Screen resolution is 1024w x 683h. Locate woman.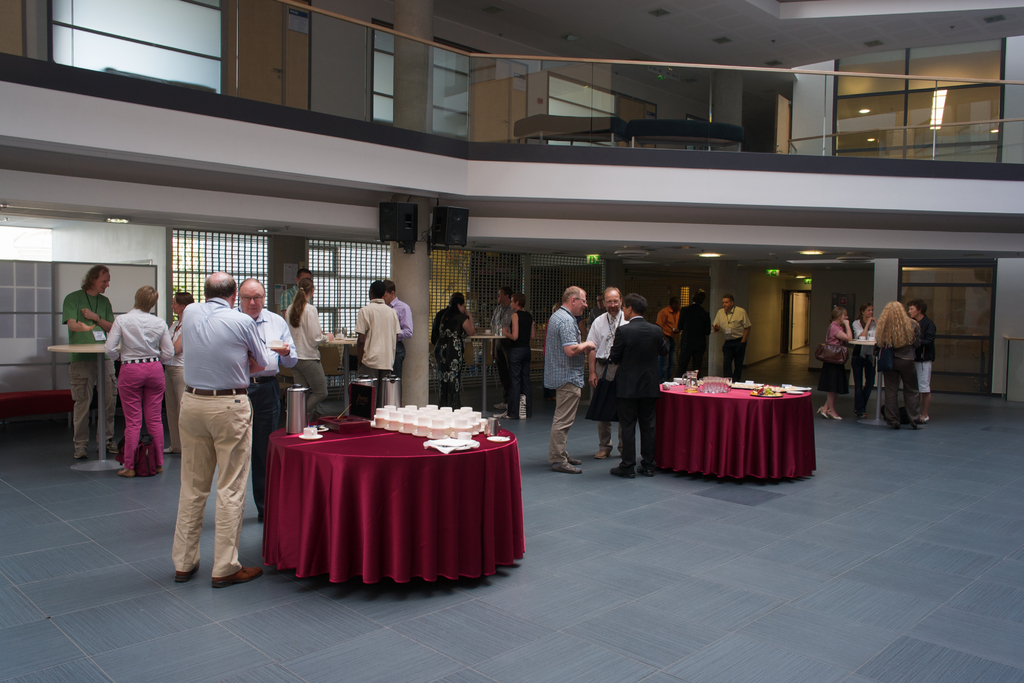
detection(101, 283, 176, 481).
